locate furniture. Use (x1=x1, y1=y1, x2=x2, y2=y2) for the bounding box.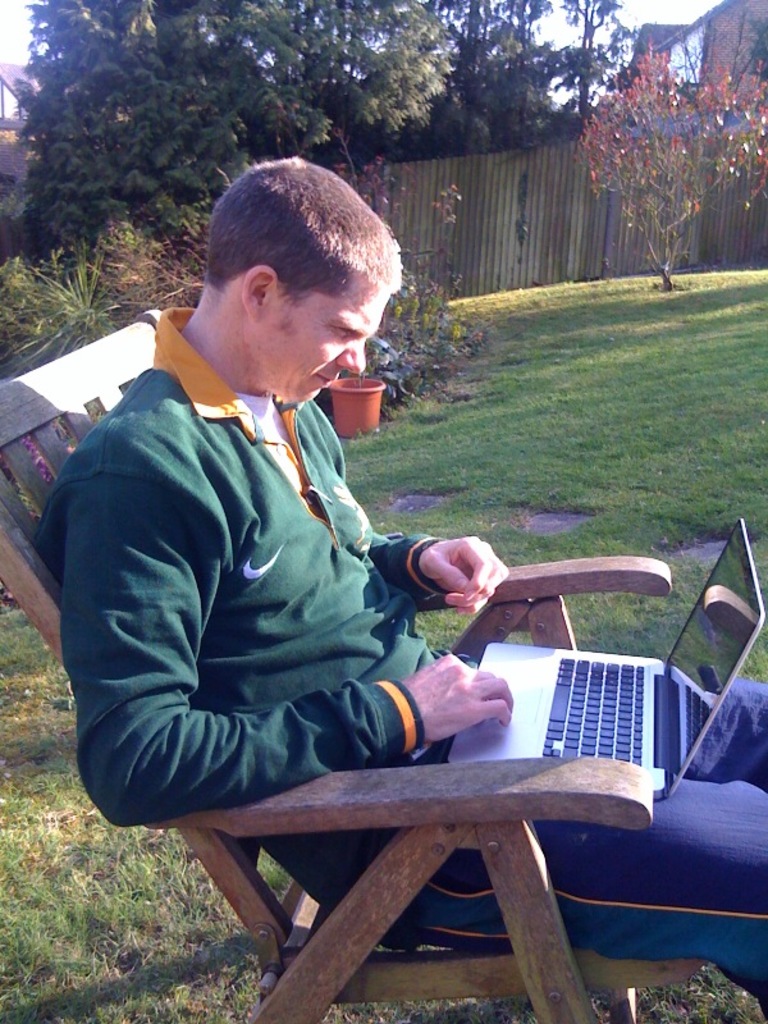
(x1=0, y1=310, x2=699, y2=1023).
